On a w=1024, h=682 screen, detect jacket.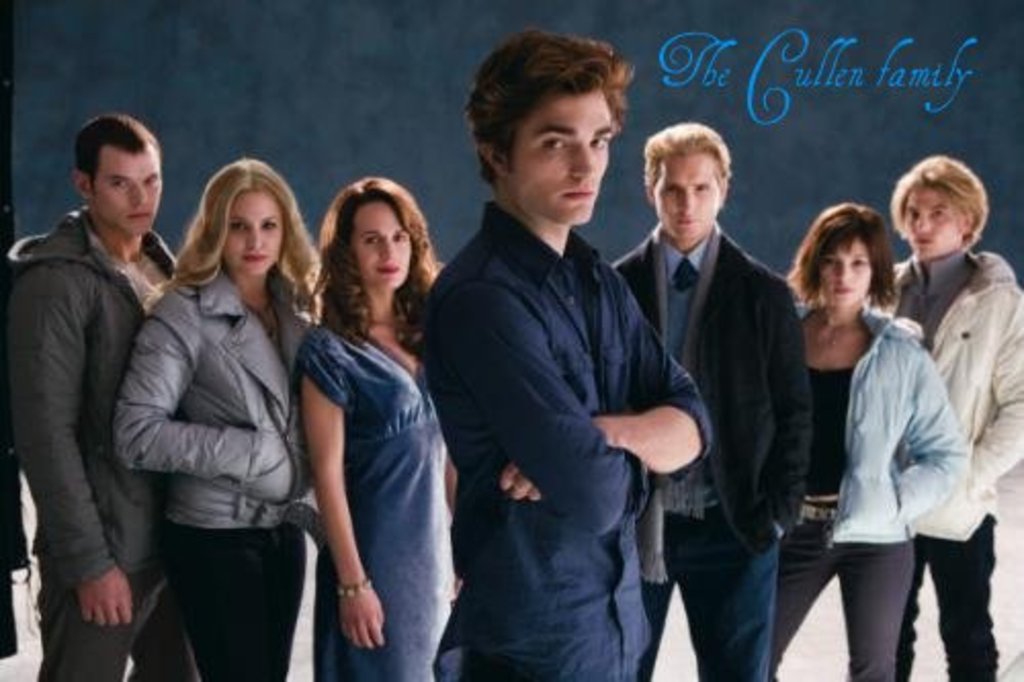
BBox(115, 262, 322, 528).
